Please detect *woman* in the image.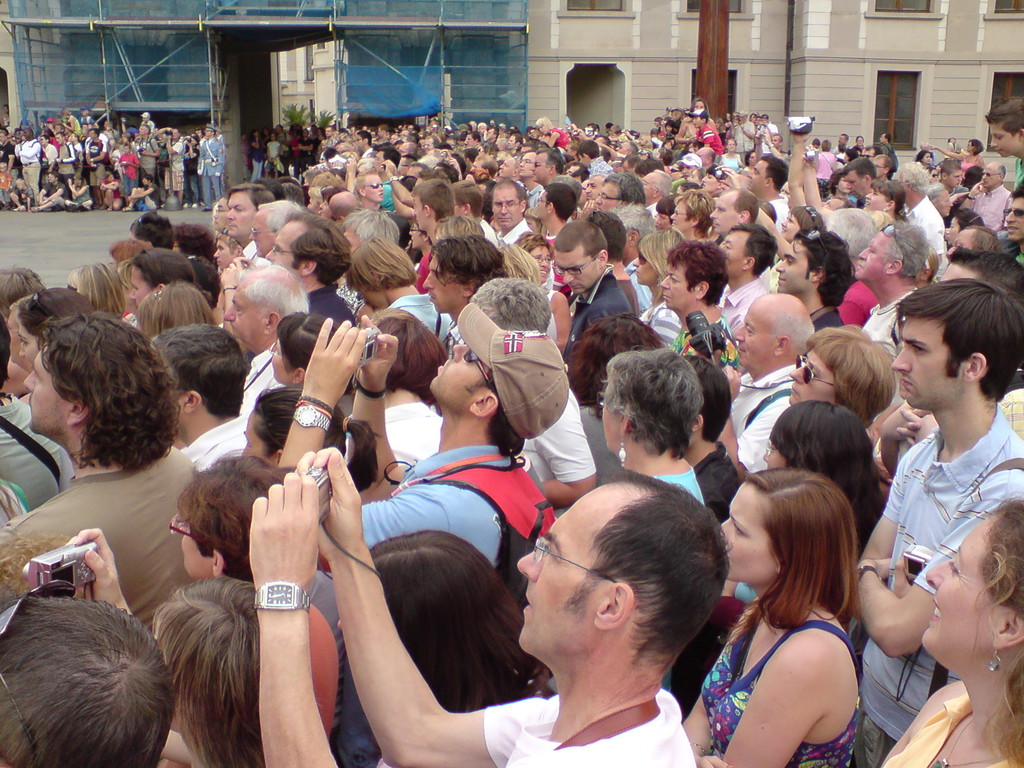
[640,225,686,350].
